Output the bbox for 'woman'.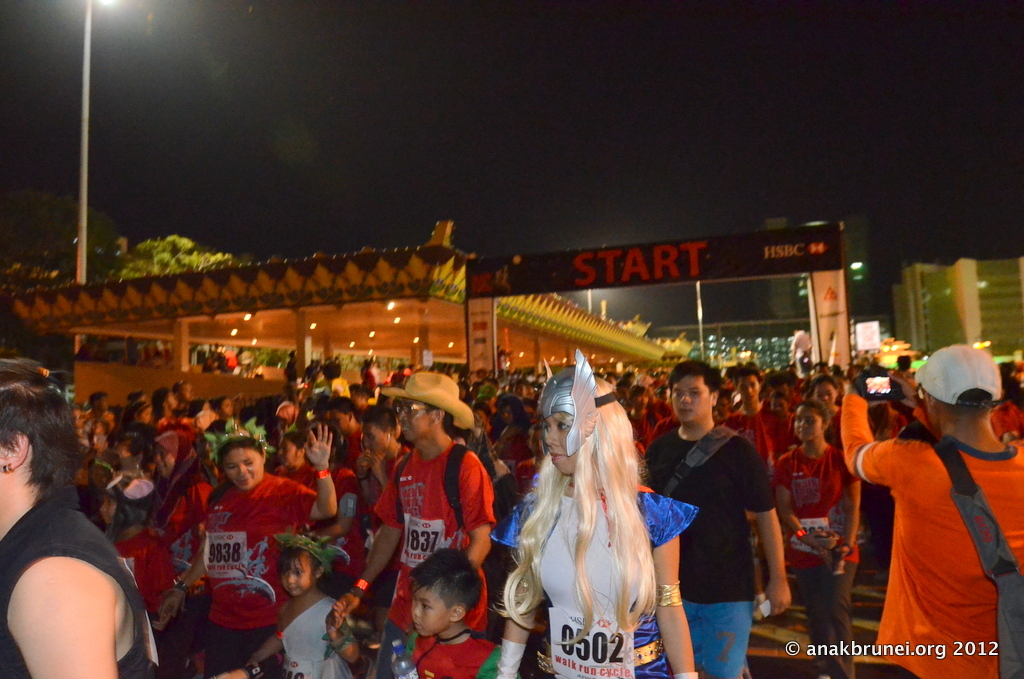
[0, 355, 152, 678].
